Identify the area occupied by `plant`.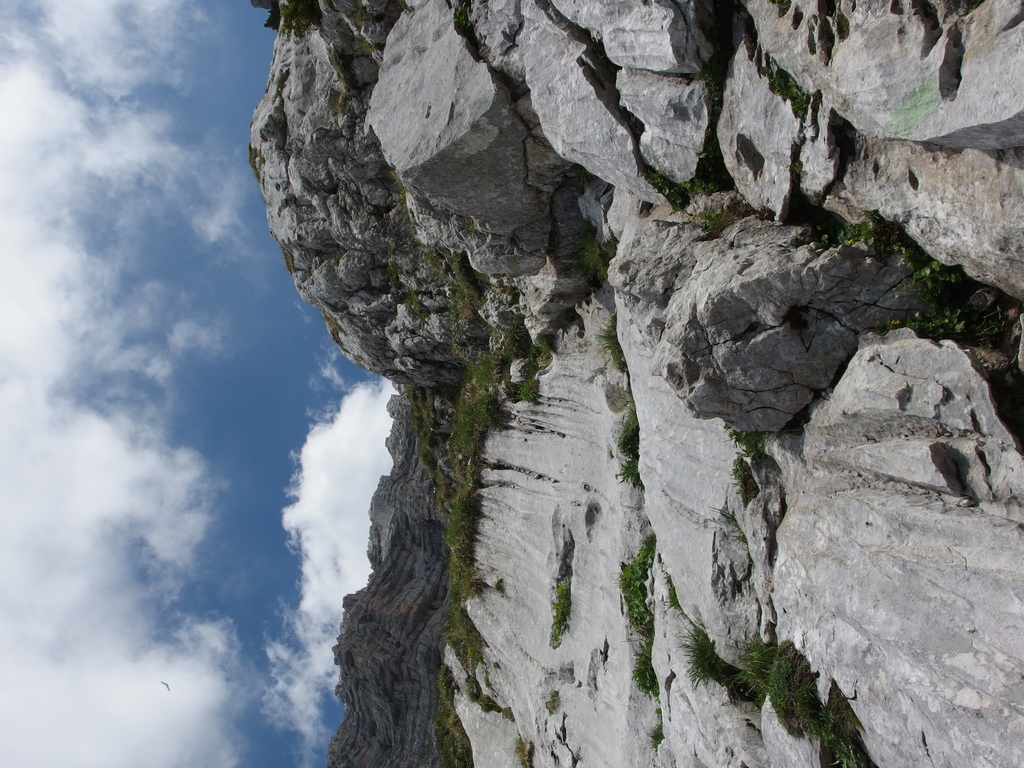
Area: pyautogui.locateOnScreen(731, 456, 764, 500).
